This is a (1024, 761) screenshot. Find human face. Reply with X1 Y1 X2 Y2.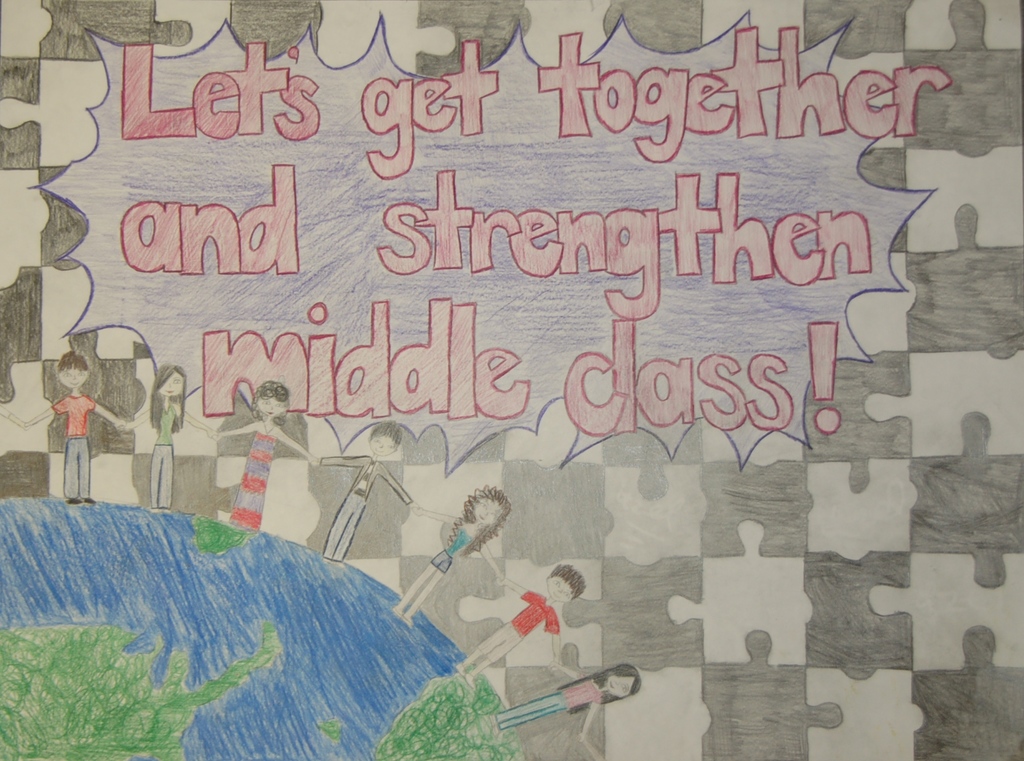
149 364 187 404.
